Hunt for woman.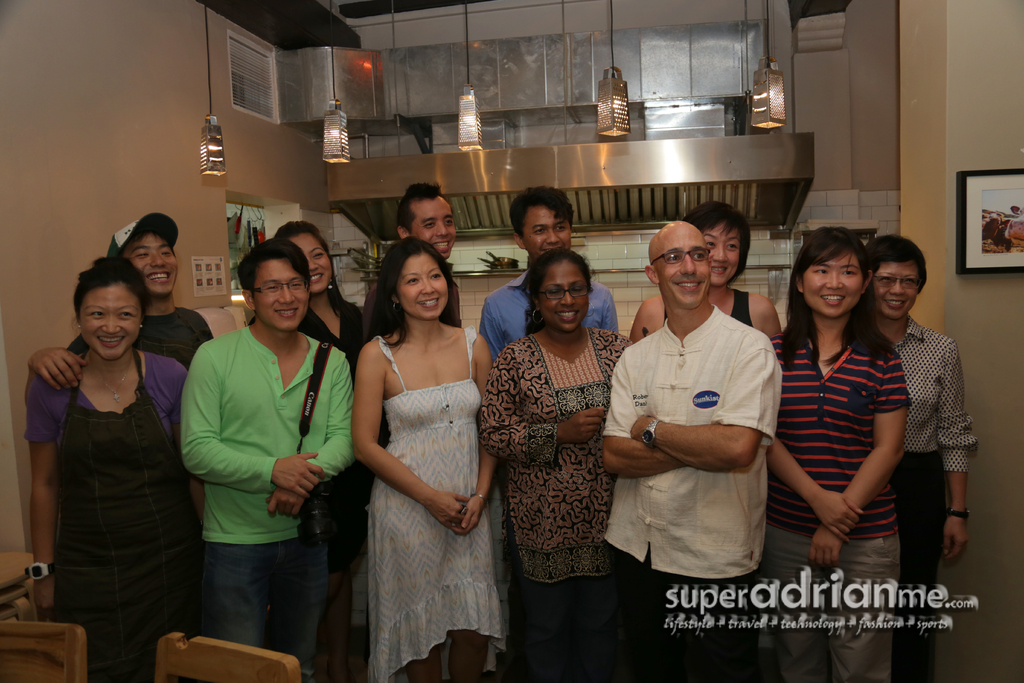
Hunted down at BBox(24, 261, 205, 682).
